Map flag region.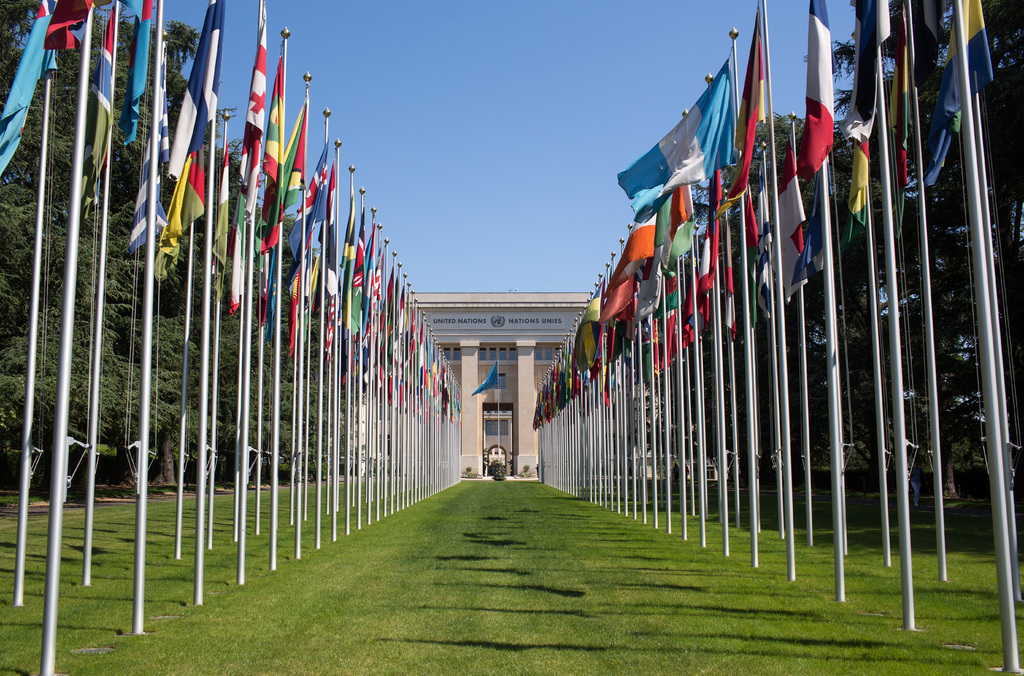
Mapped to {"x1": 126, "y1": 29, "x2": 164, "y2": 253}.
